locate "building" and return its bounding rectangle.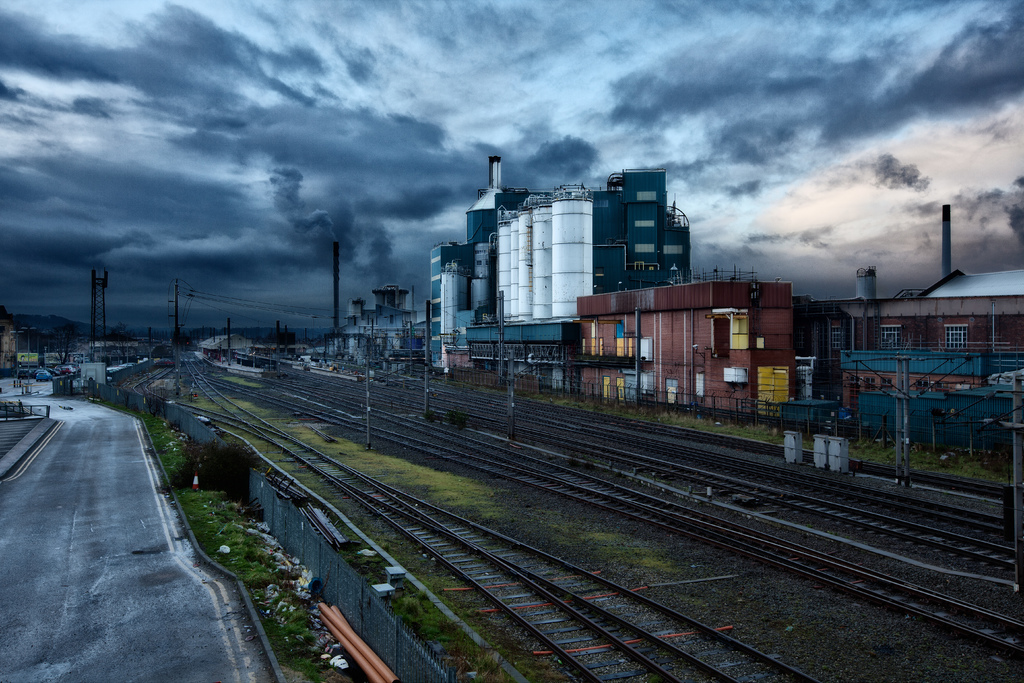
locate(332, 284, 416, 358).
